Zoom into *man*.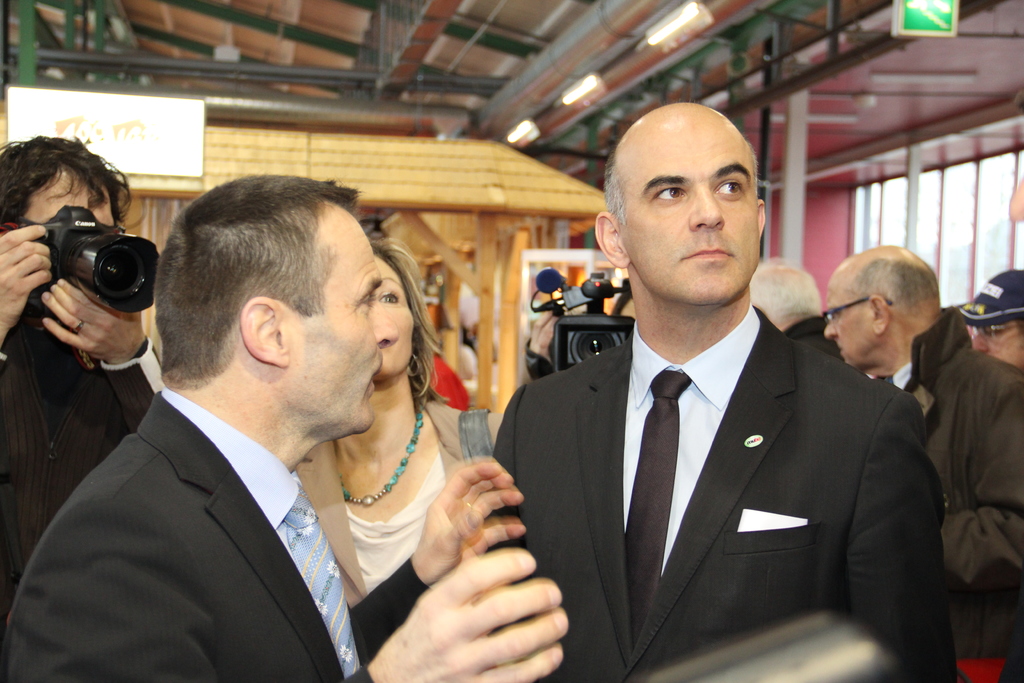
Zoom target: box(973, 267, 1023, 367).
